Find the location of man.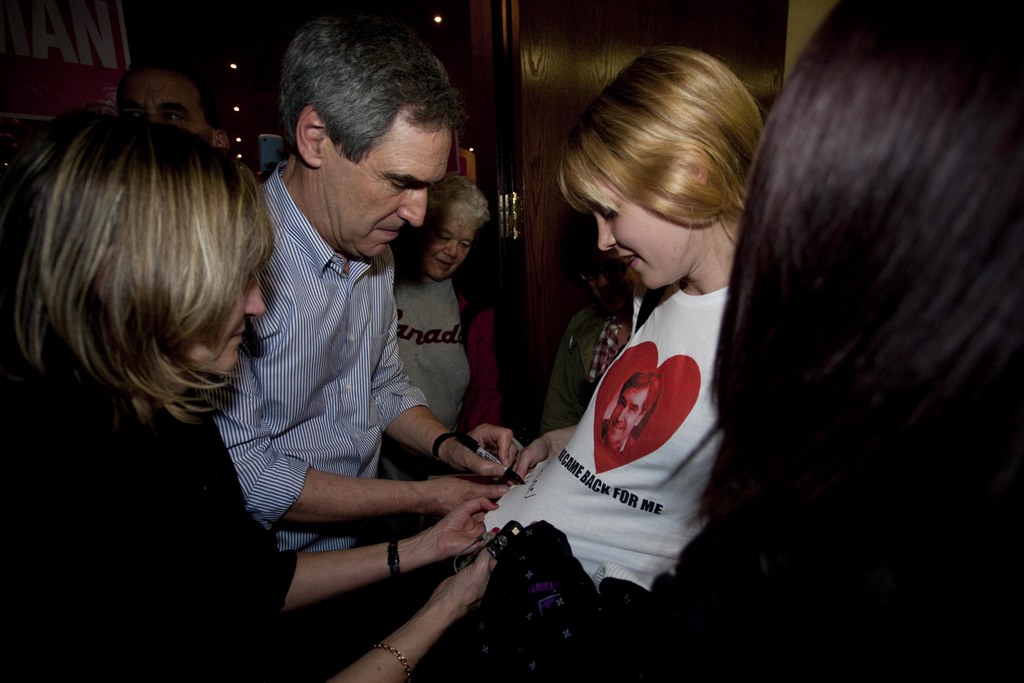
Location: Rect(193, 9, 524, 682).
